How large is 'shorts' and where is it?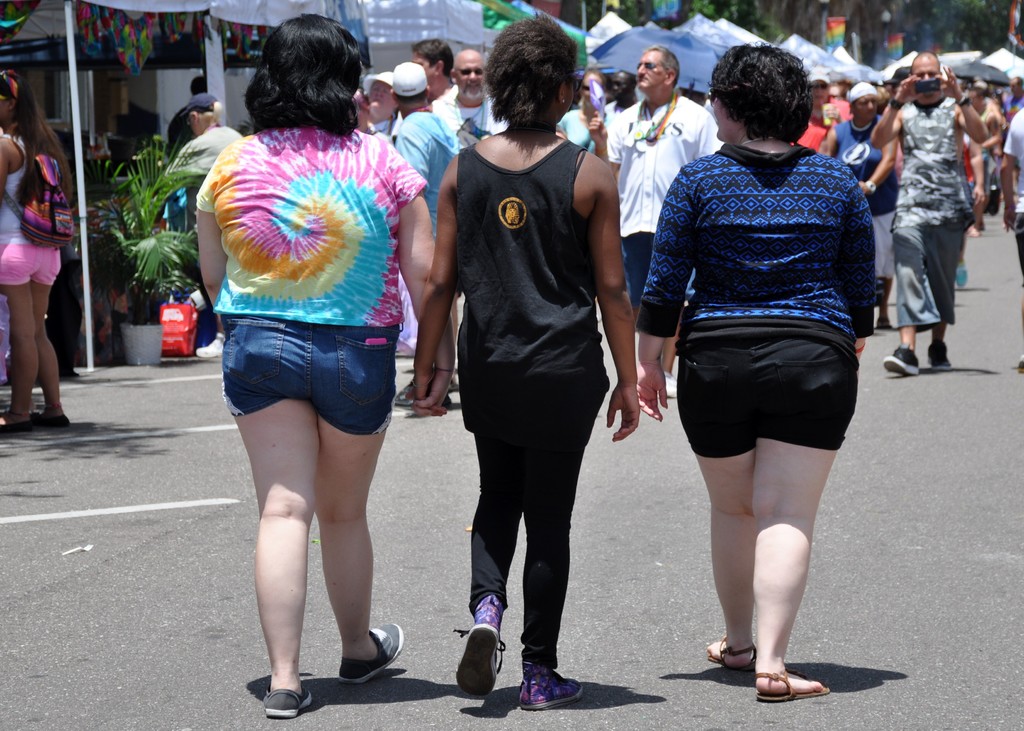
Bounding box: locate(619, 234, 696, 302).
